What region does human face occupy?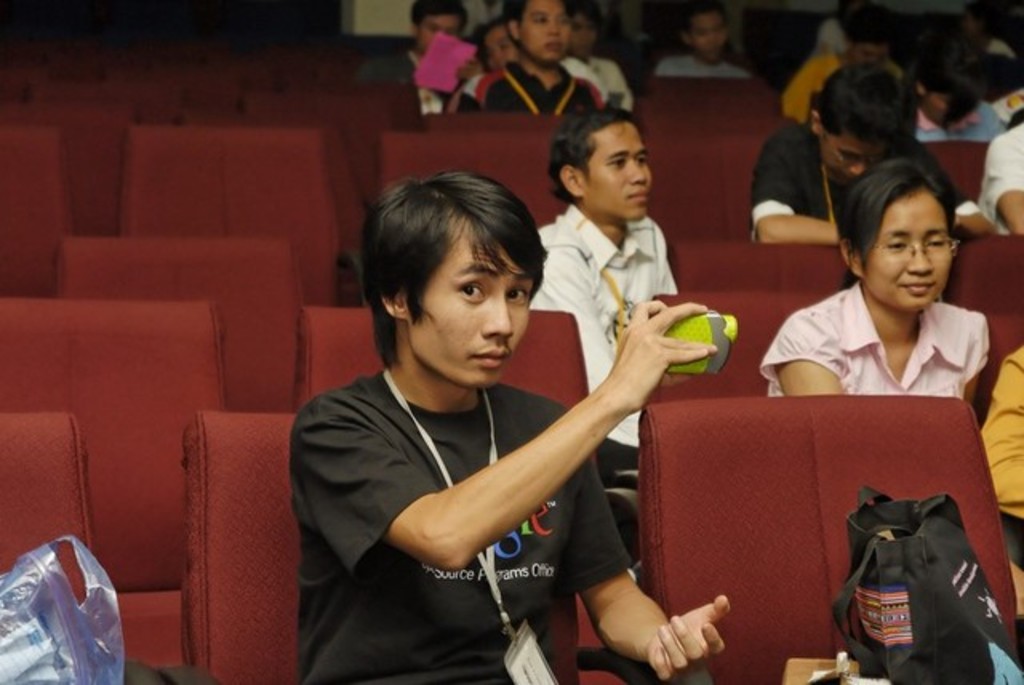
box(422, 16, 462, 48).
